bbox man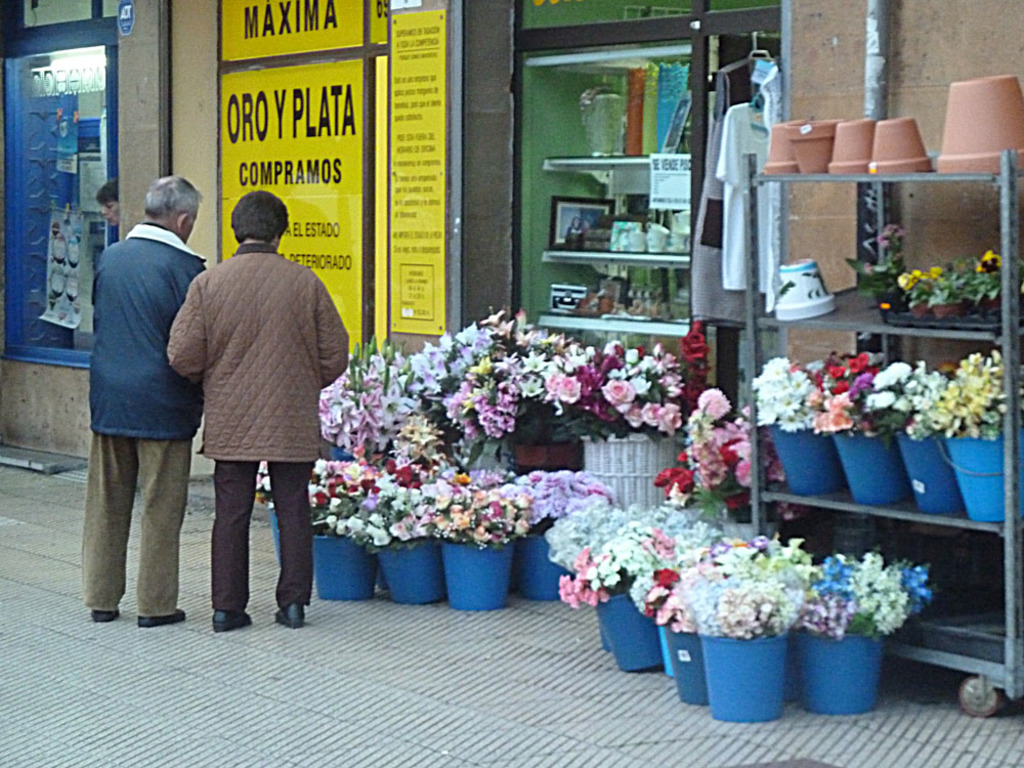
locate(80, 169, 216, 623)
